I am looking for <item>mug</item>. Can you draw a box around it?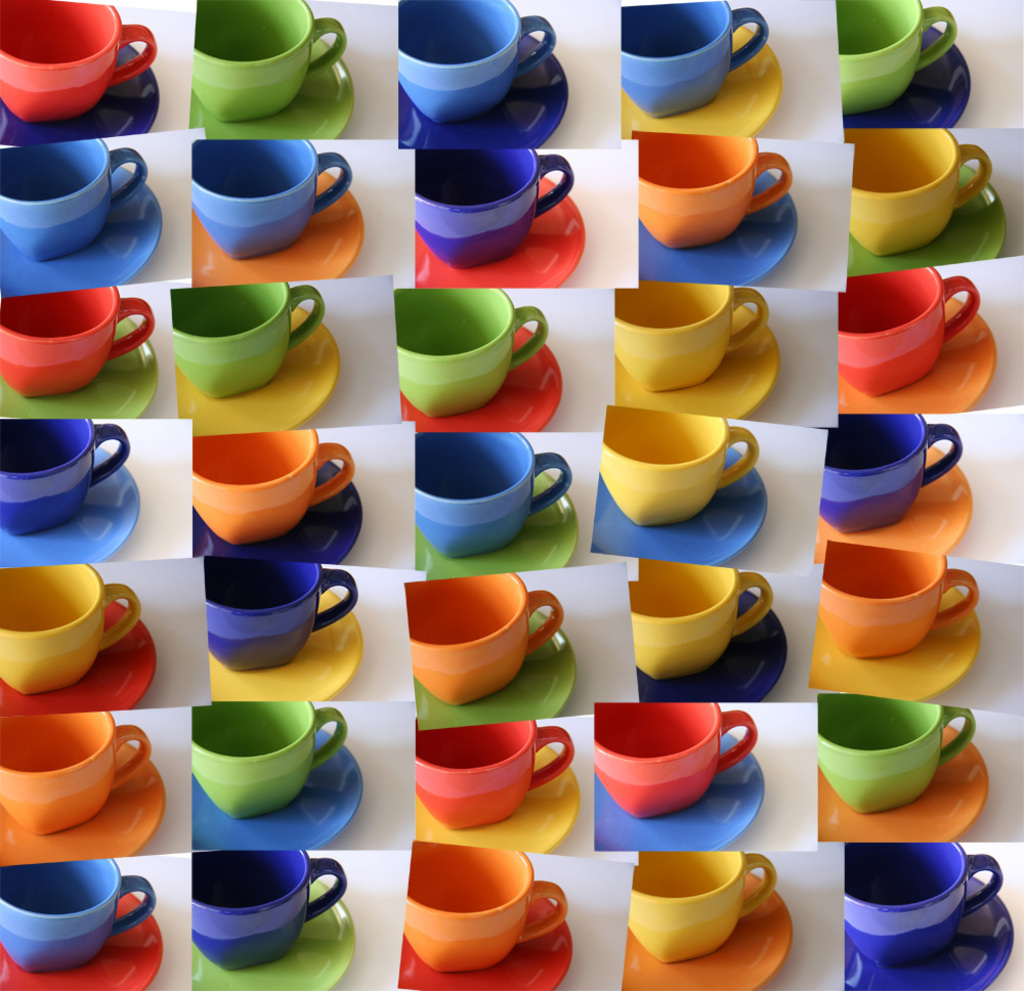
Sure, the bounding box is {"left": 839, "top": 268, "right": 979, "bottom": 392}.
